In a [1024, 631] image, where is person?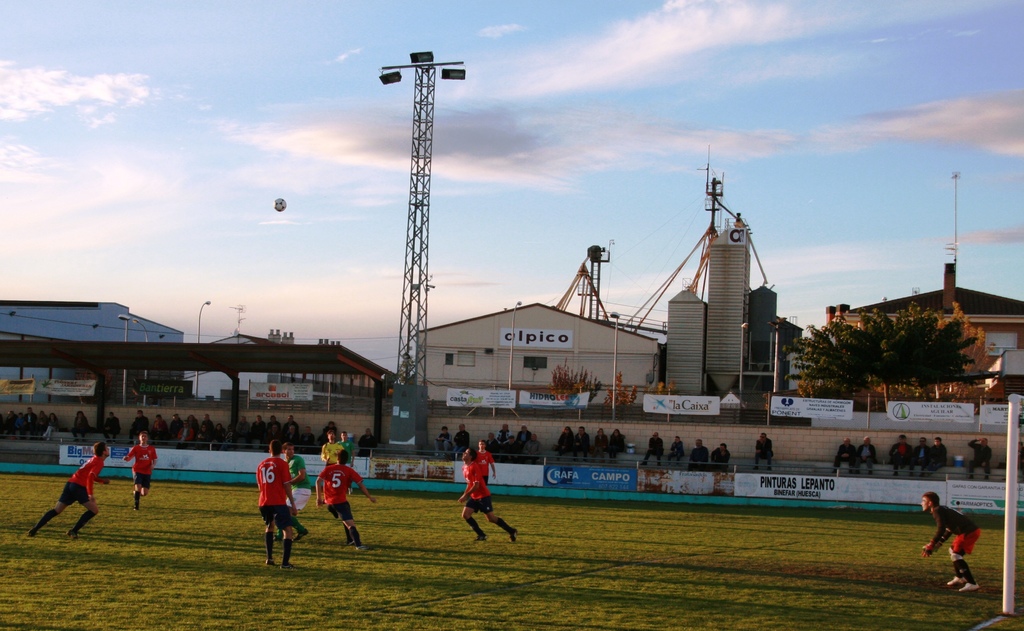
124 429 158 511.
